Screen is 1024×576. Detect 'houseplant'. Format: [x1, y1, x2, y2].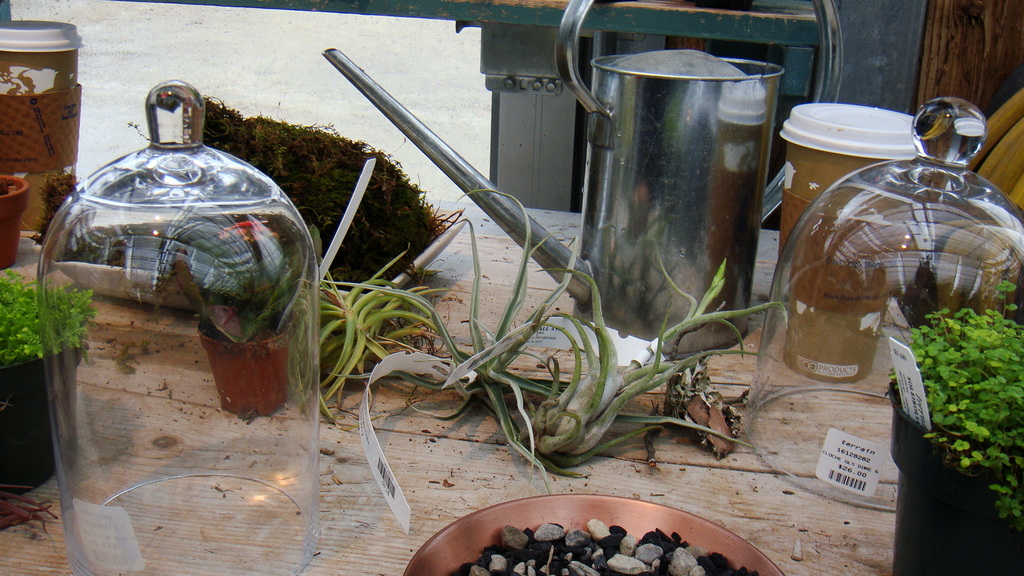
[0, 168, 35, 273].
